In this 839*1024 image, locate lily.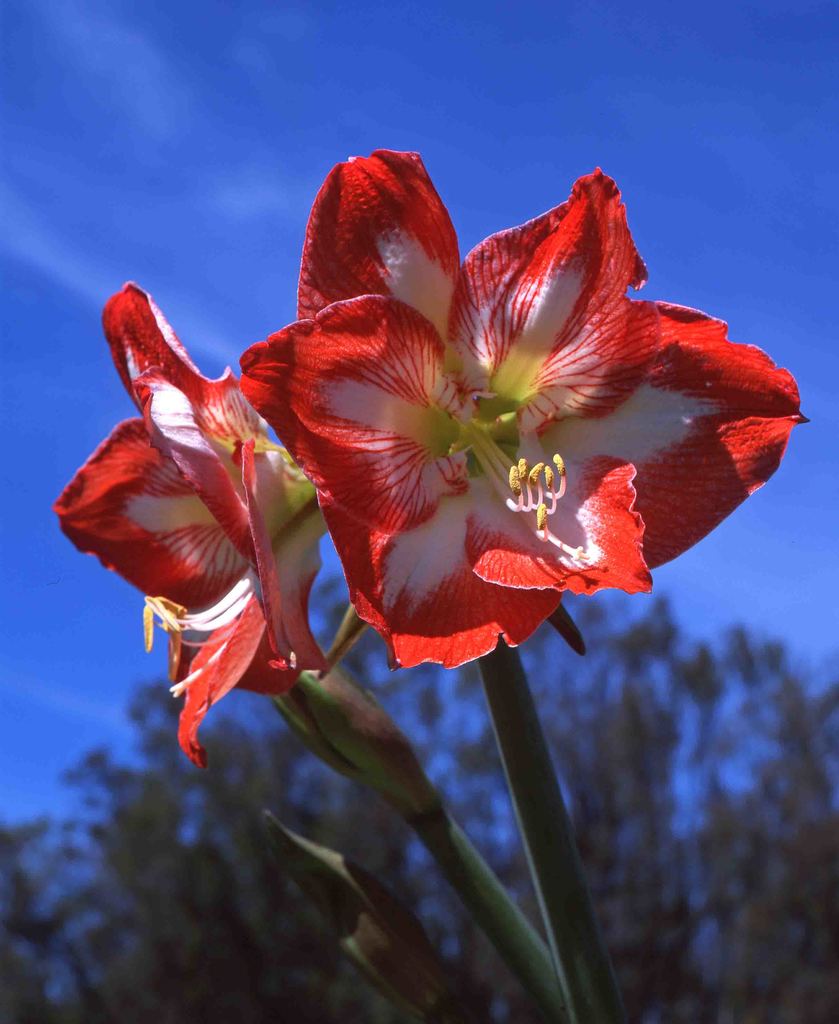
Bounding box: x1=47 y1=279 x2=334 y2=774.
